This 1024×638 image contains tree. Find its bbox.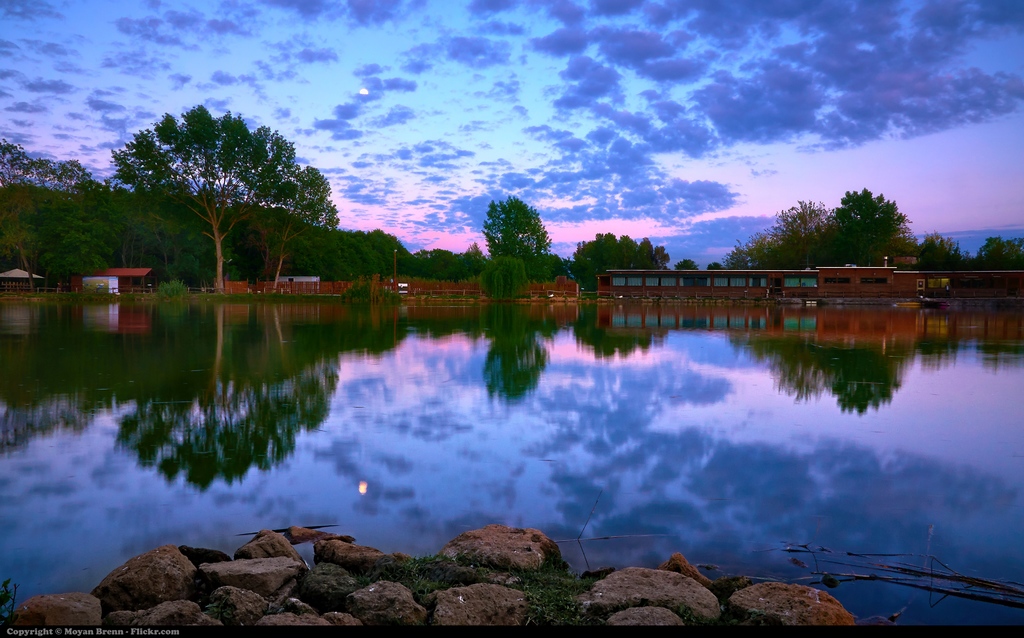
(x1=724, y1=201, x2=836, y2=272).
